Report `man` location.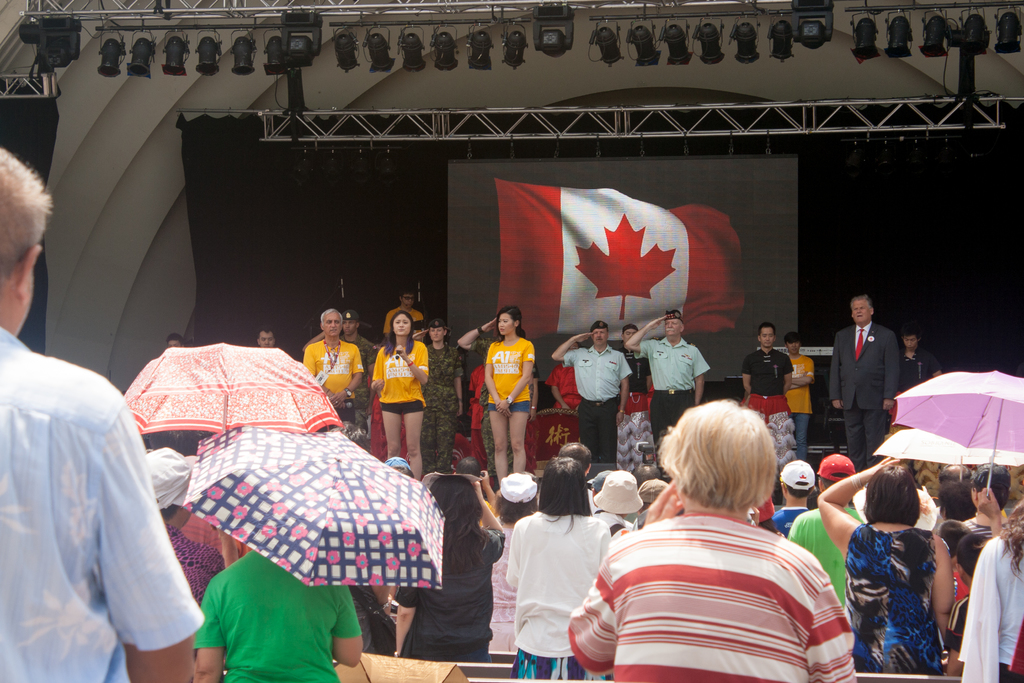
Report: (x1=261, y1=329, x2=279, y2=349).
